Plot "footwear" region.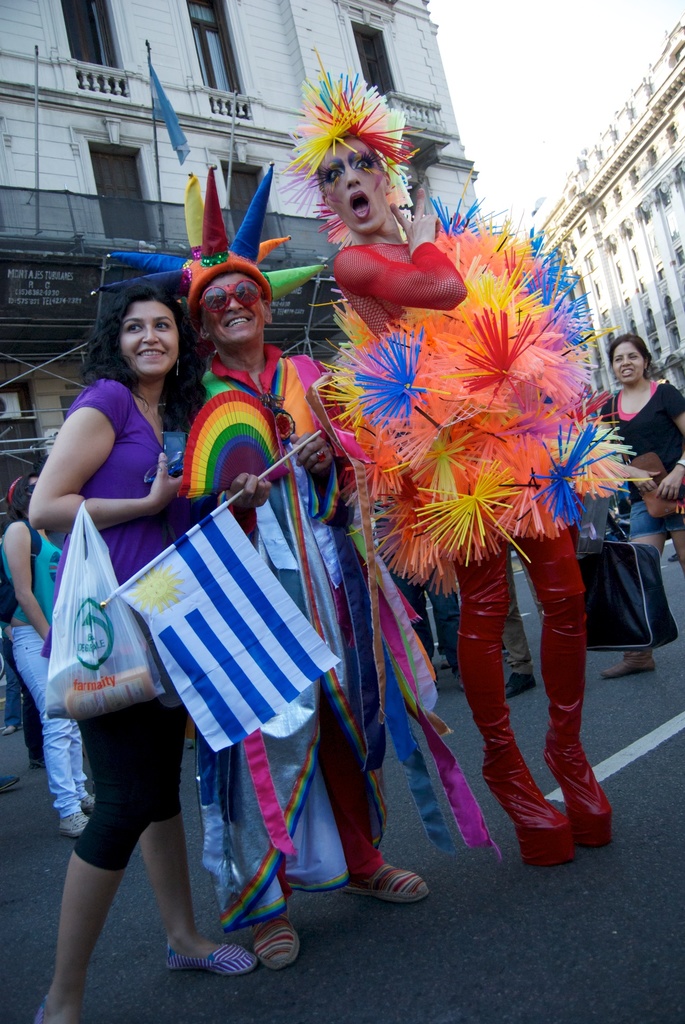
Plotted at BBox(356, 868, 427, 914).
